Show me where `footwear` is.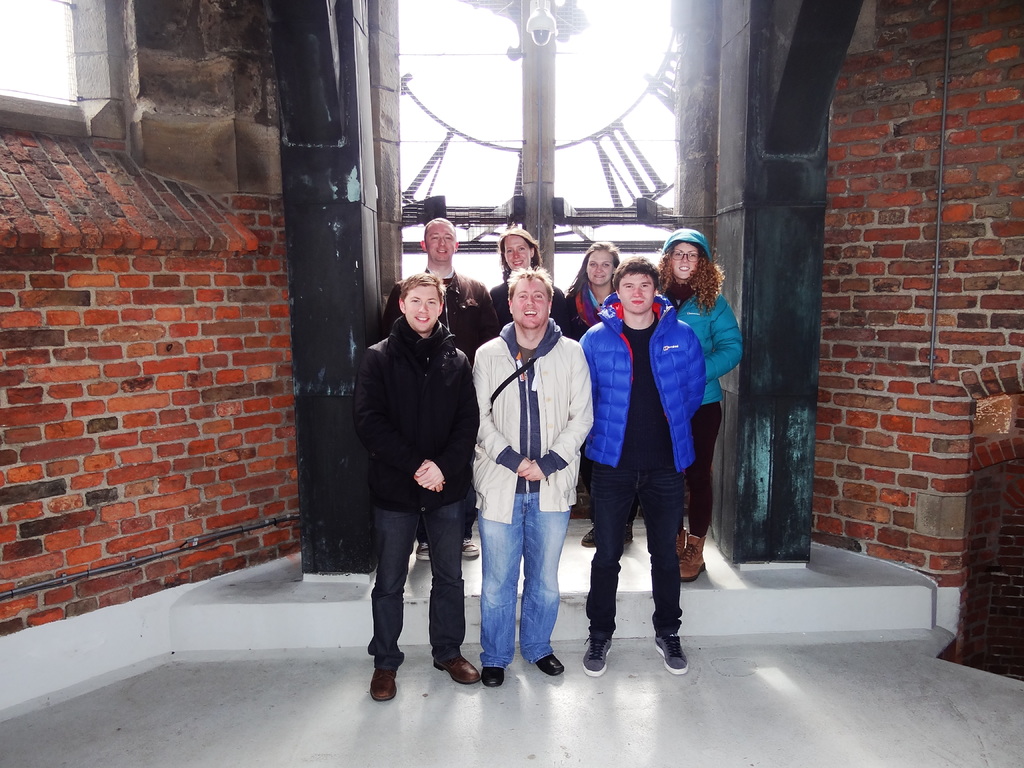
`footwear` is at region(652, 625, 689, 672).
